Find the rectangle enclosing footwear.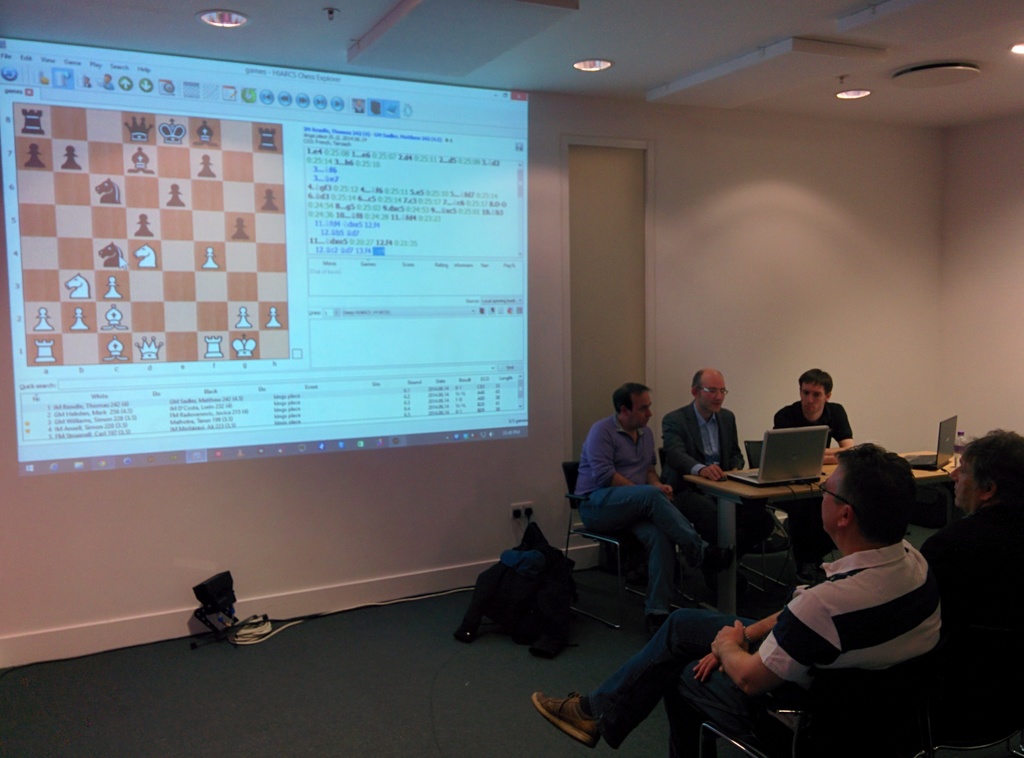
<region>703, 540, 738, 578</region>.
